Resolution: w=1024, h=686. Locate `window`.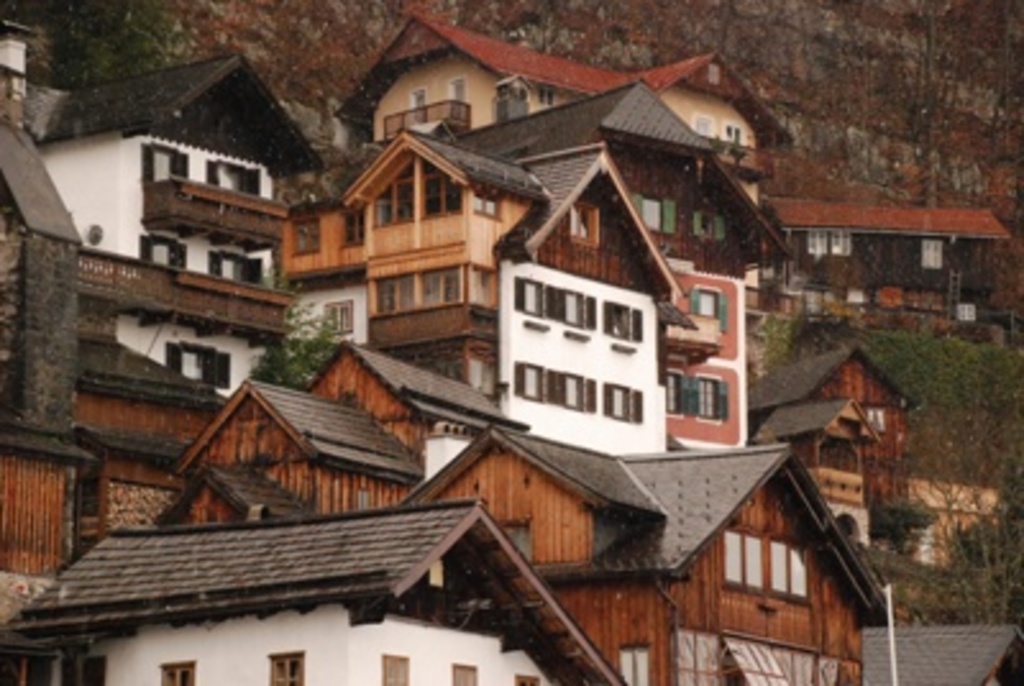
445:179:463:215.
